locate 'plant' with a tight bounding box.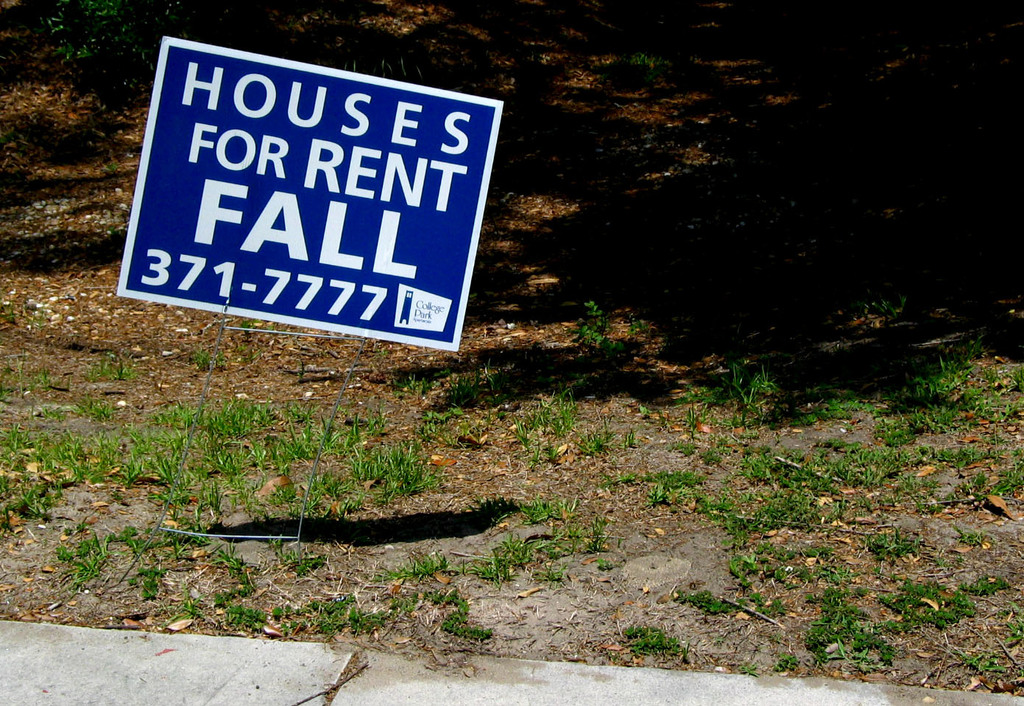
bbox(886, 350, 988, 406).
